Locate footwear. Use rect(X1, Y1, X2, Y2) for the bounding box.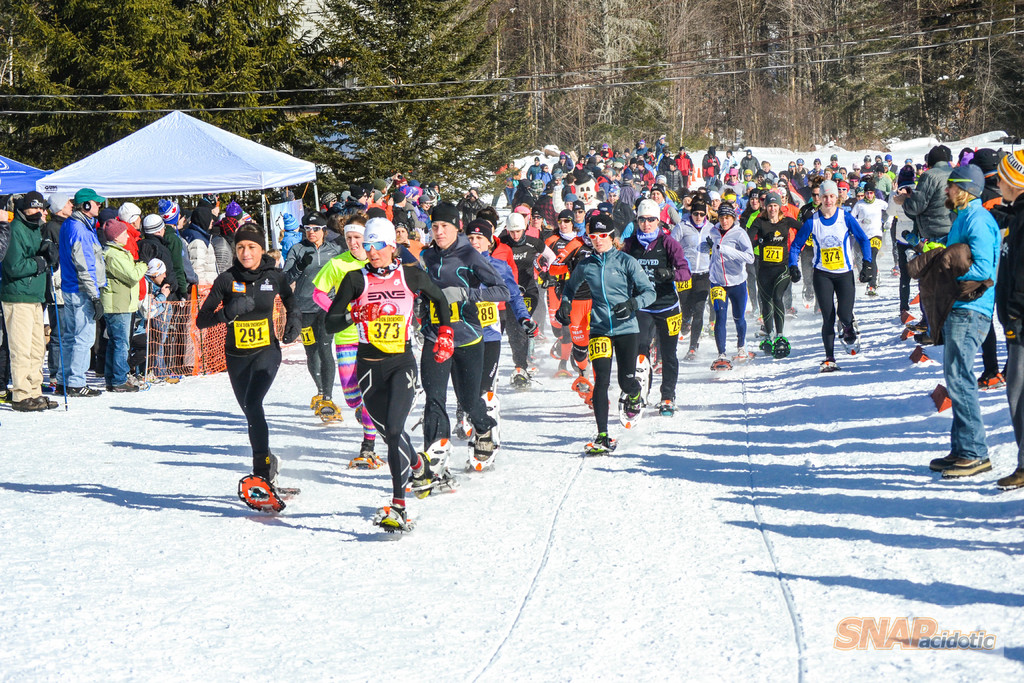
rect(355, 450, 375, 470).
